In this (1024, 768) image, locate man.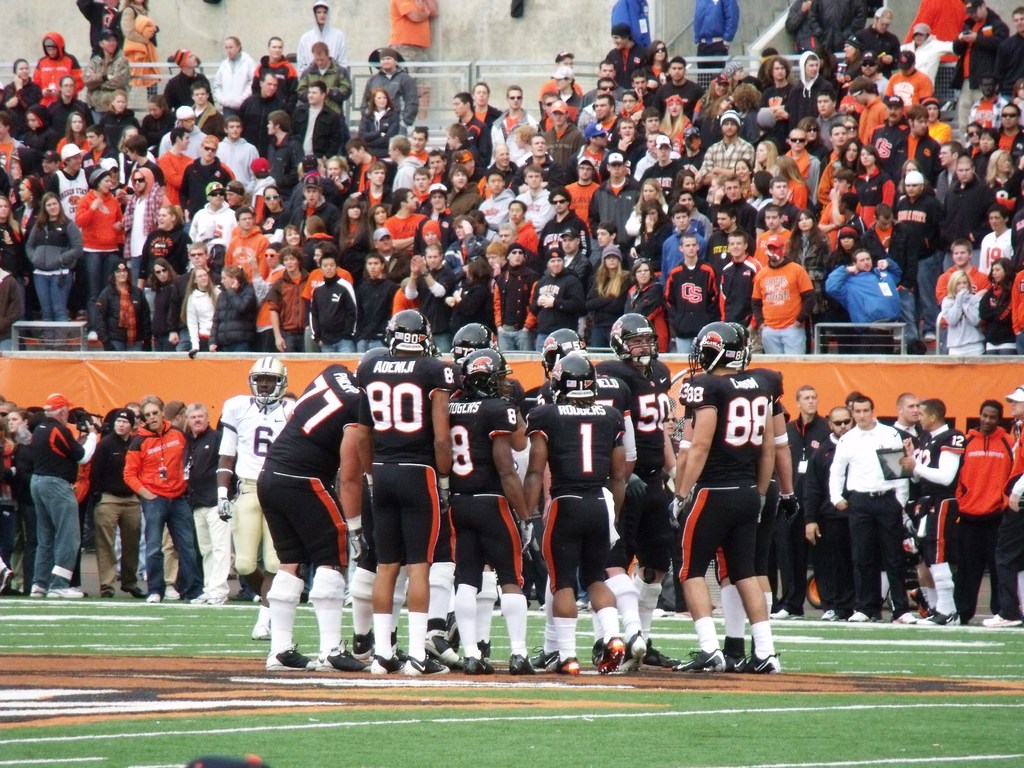
Bounding box: box(954, 405, 1023, 621).
